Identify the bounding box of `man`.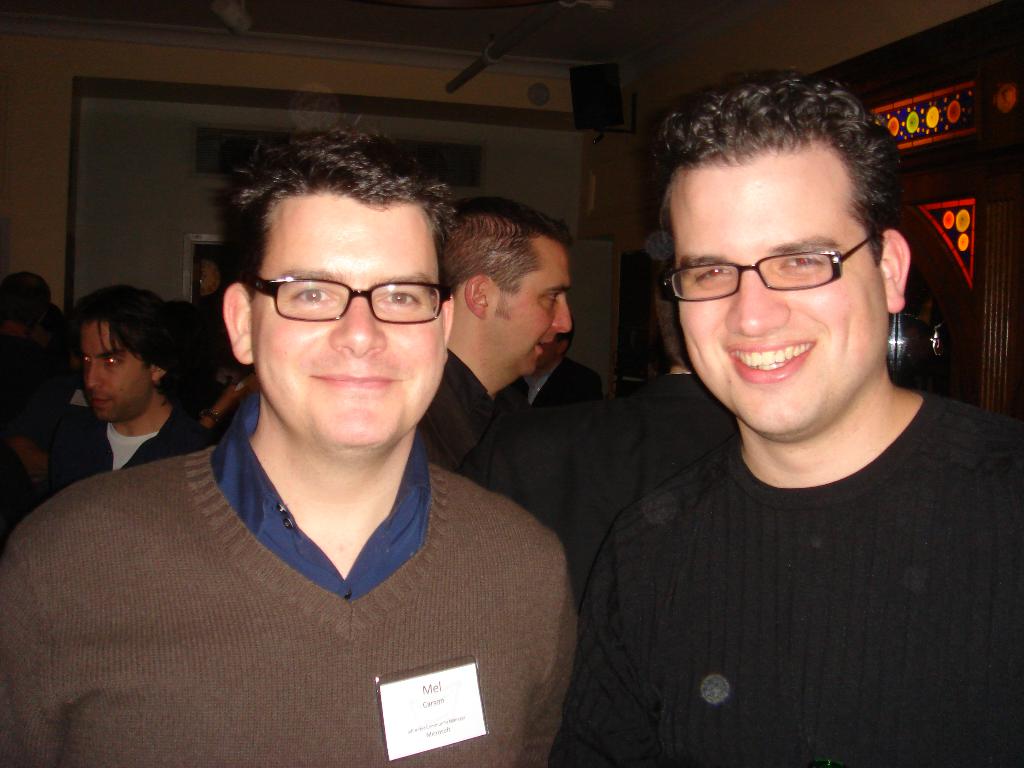
[left=60, top=283, right=233, bottom=480].
